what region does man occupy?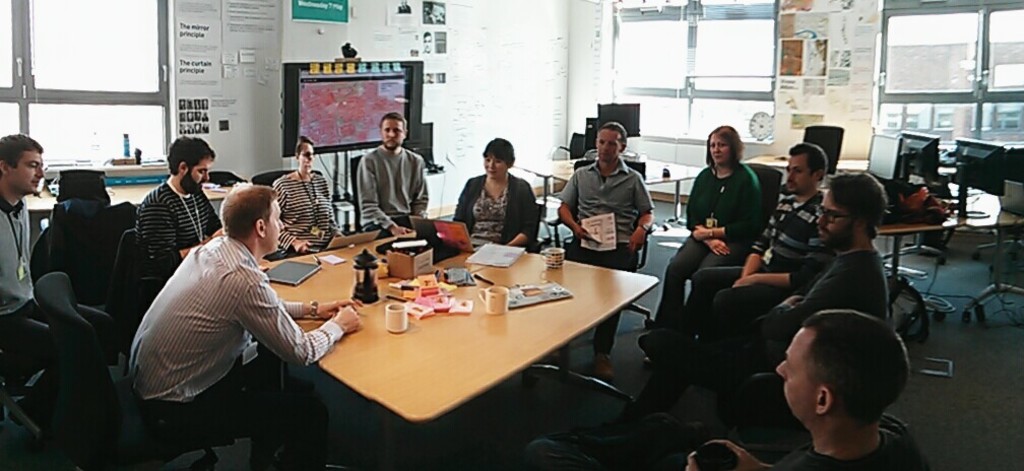
(685,310,924,470).
